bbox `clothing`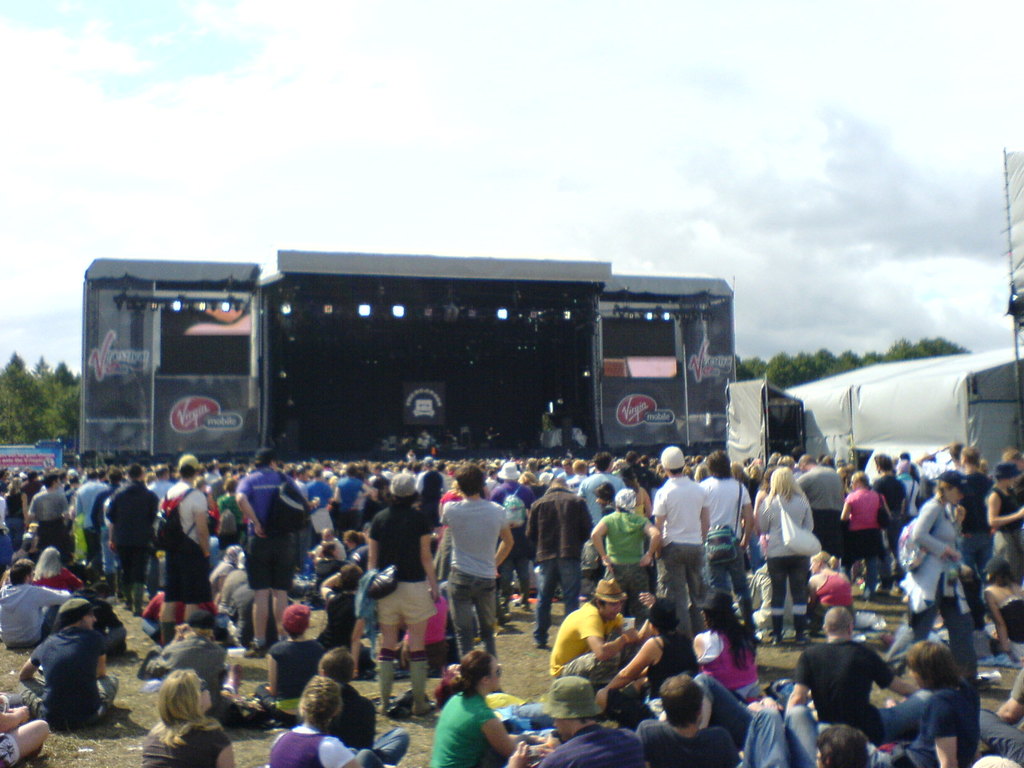
432,689,499,767
